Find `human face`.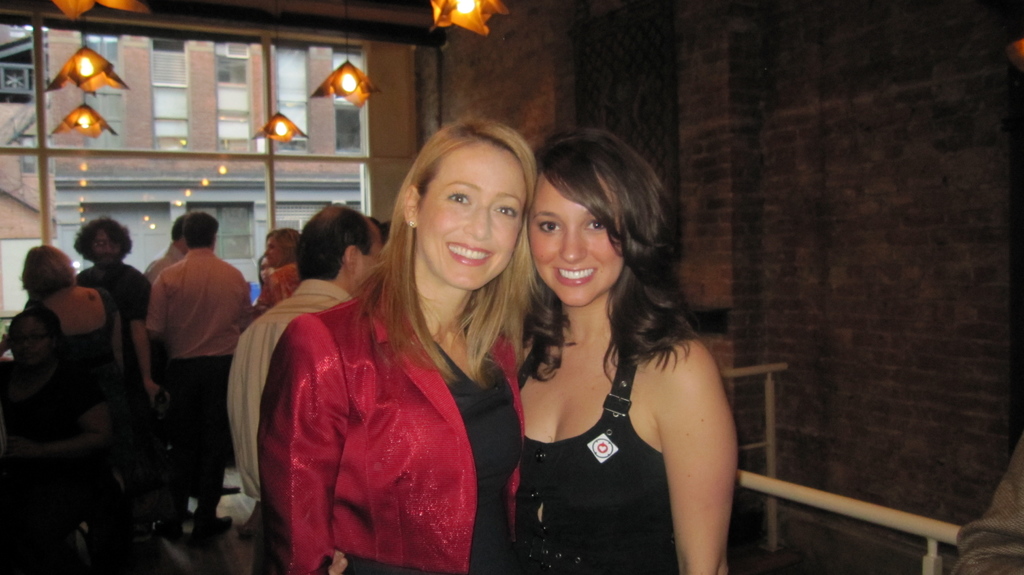
[92, 235, 120, 273].
